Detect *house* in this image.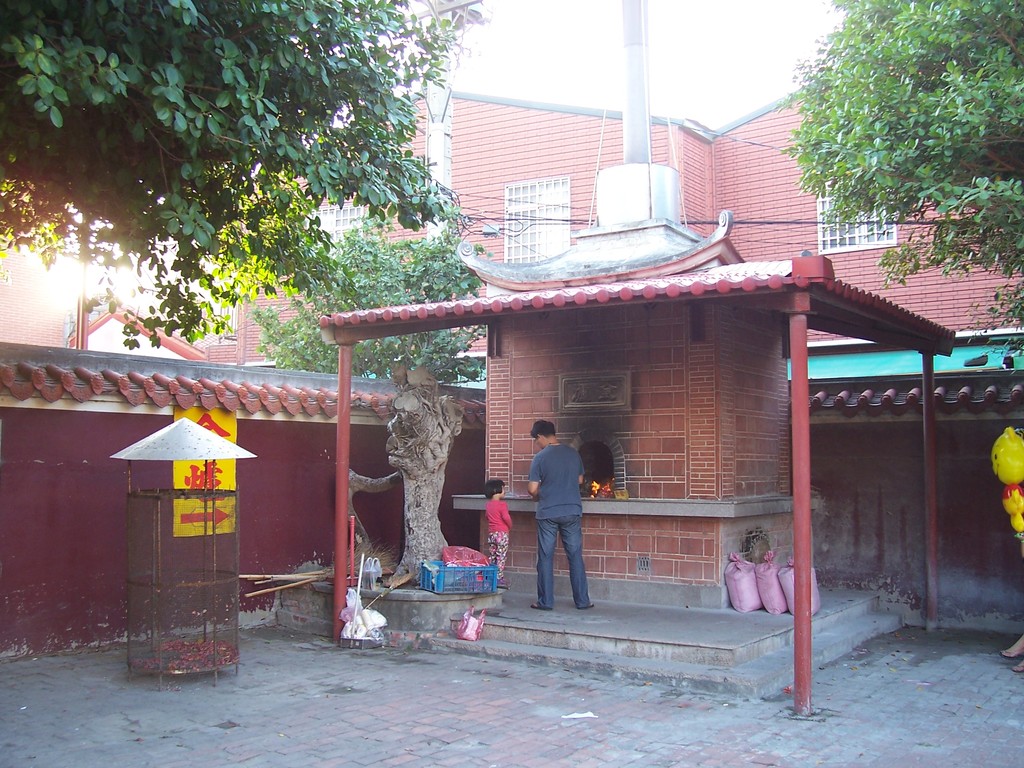
Detection: box(202, 77, 1023, 361).
